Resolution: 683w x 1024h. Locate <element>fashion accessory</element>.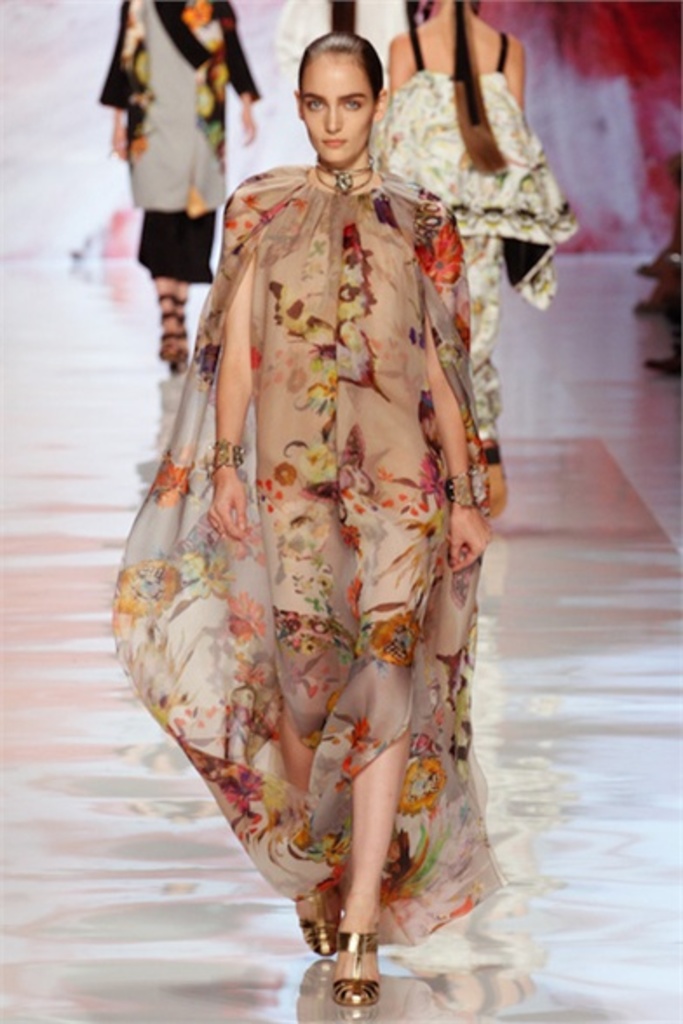
bbox=[314, 158, 376, 197].
